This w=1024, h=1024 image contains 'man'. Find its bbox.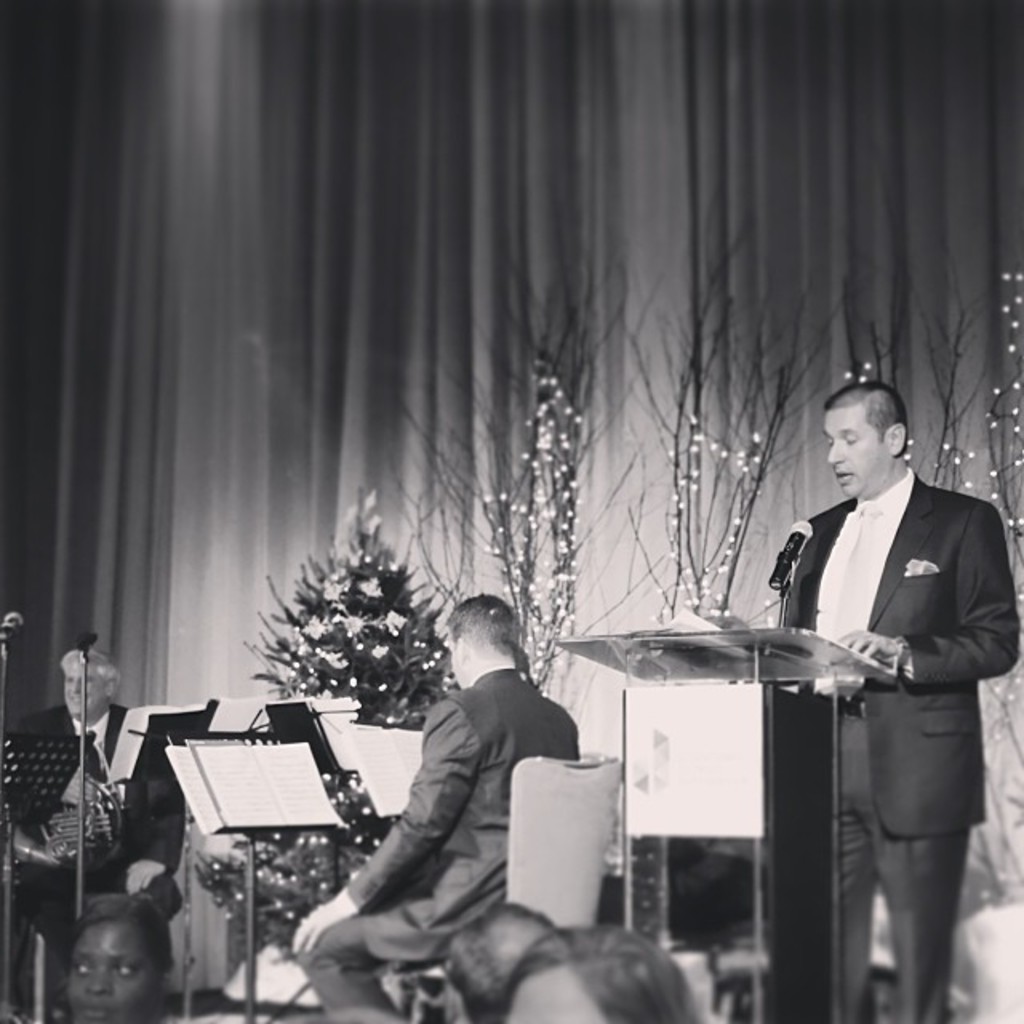
285 586 600 1022.
